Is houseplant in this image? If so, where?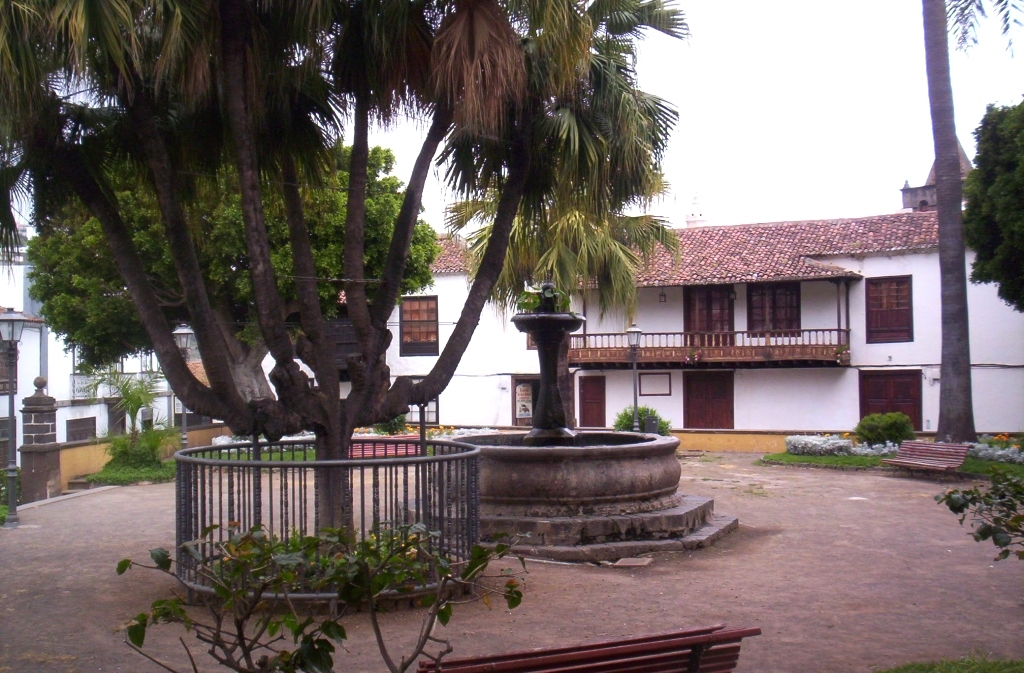
Yes, at box(118, 513, 527, 672).
